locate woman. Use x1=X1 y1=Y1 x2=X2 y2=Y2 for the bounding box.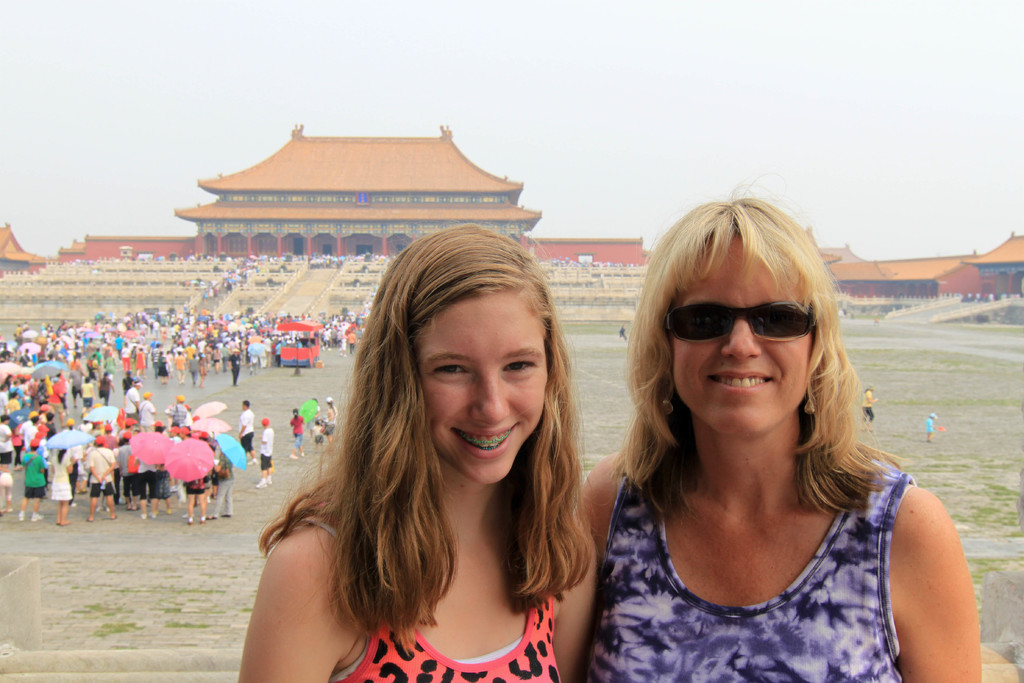
x1=547 y1=190 x2=956 y2=682.
